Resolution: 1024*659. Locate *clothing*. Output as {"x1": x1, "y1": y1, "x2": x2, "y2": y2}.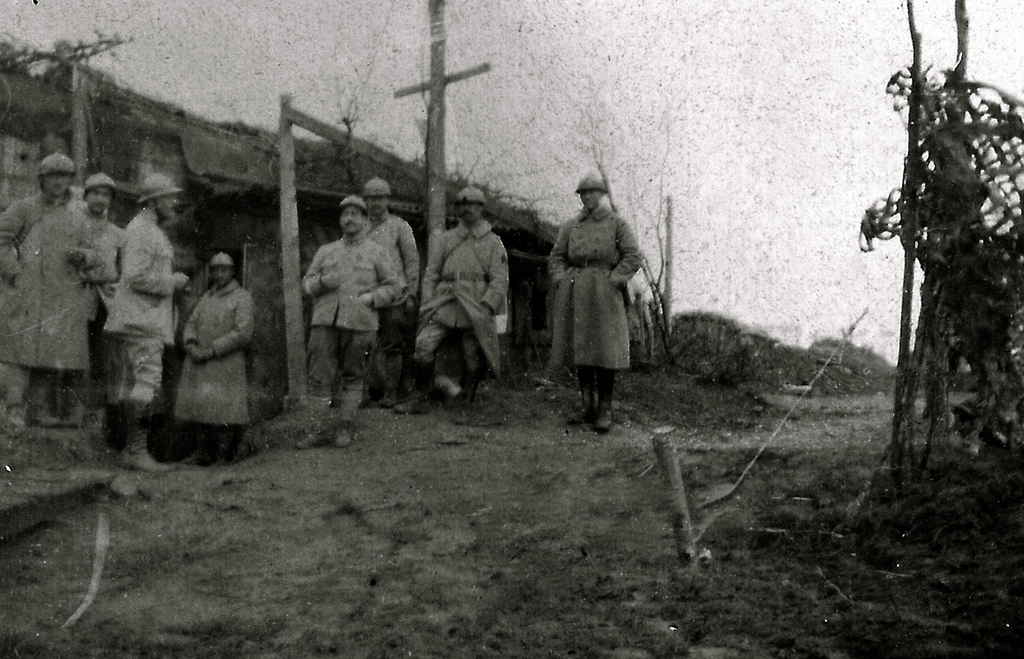
{"x1": 545, "y1": 180, "x2": 657, "y2": 396}.
